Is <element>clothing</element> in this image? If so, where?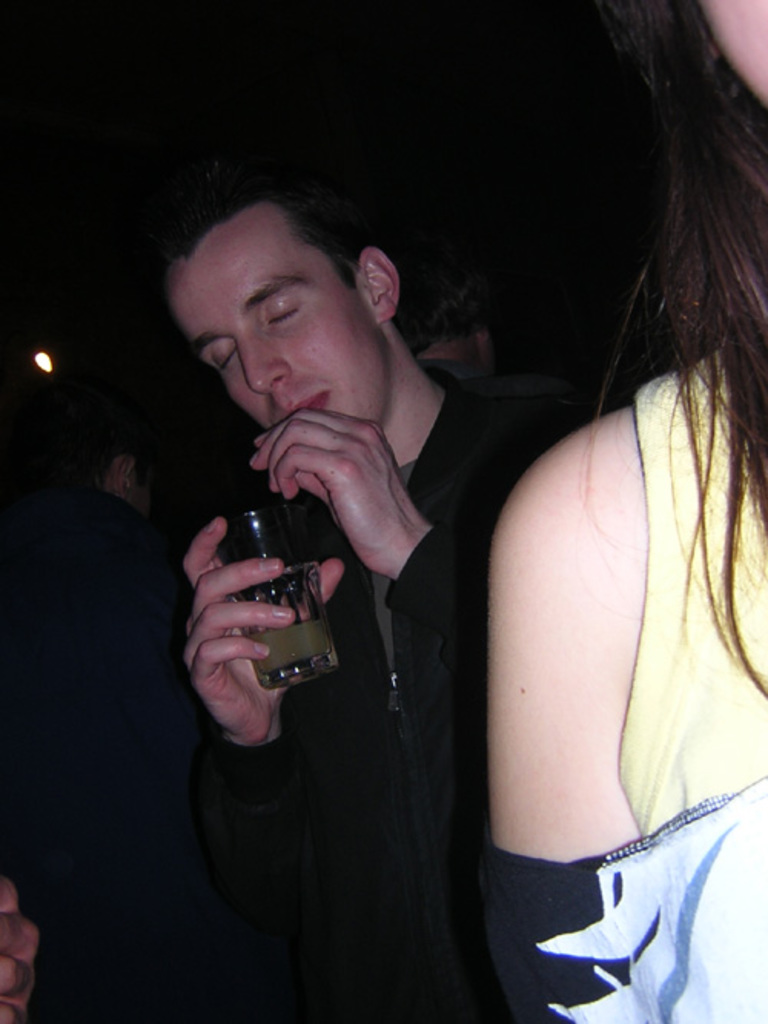
Yes, at <bbox>192, 361, 539, 1022</bbox>.
